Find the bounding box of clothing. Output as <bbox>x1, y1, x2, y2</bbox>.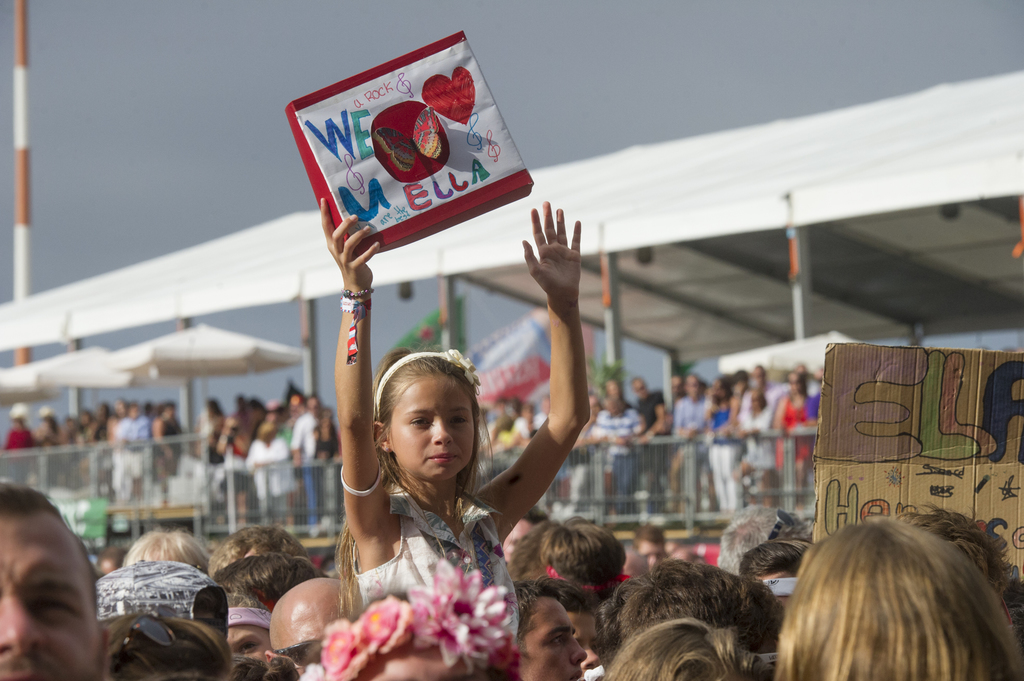
<bbox>357, 483, 515, 643</bbox>.
